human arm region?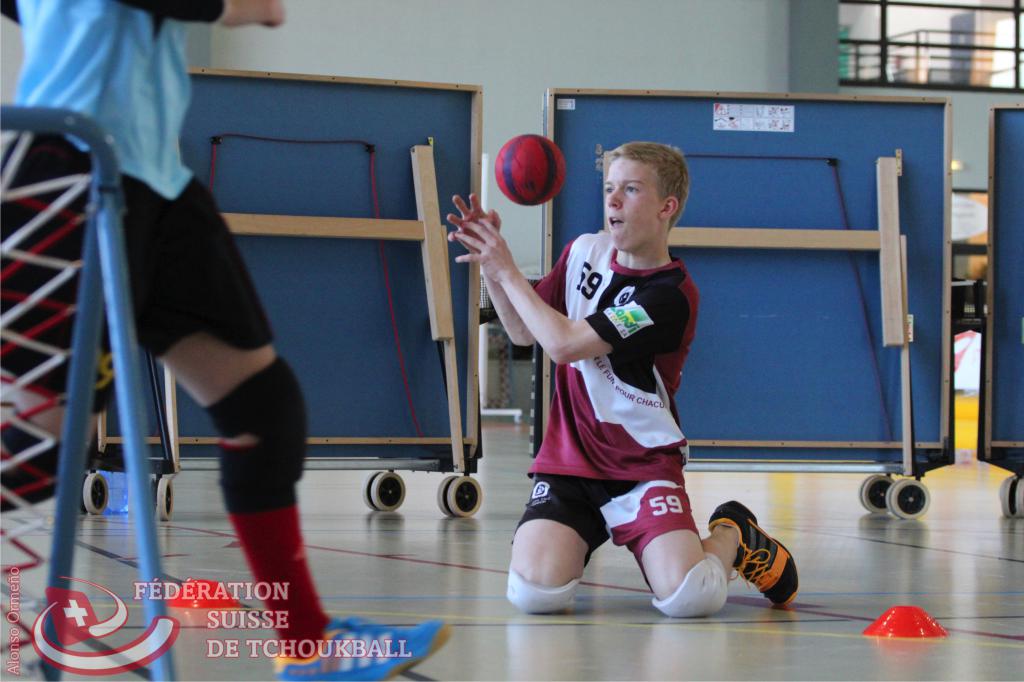
region(443, 187, 570, 349)
